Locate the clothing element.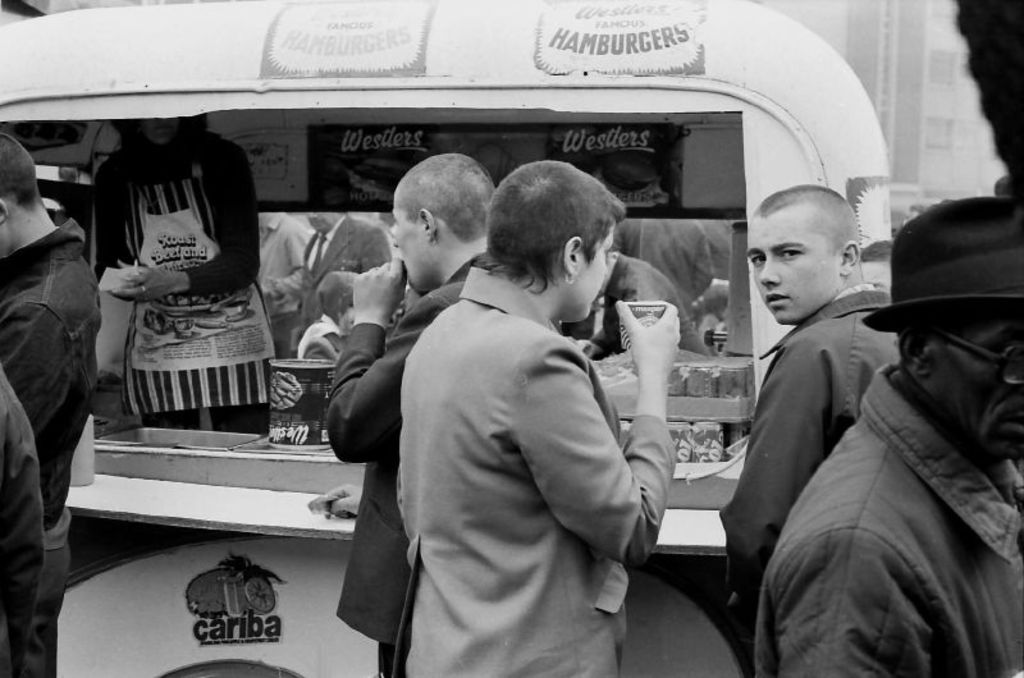
Element bbox: [left=713, top=290, right=908, bottom=645].
